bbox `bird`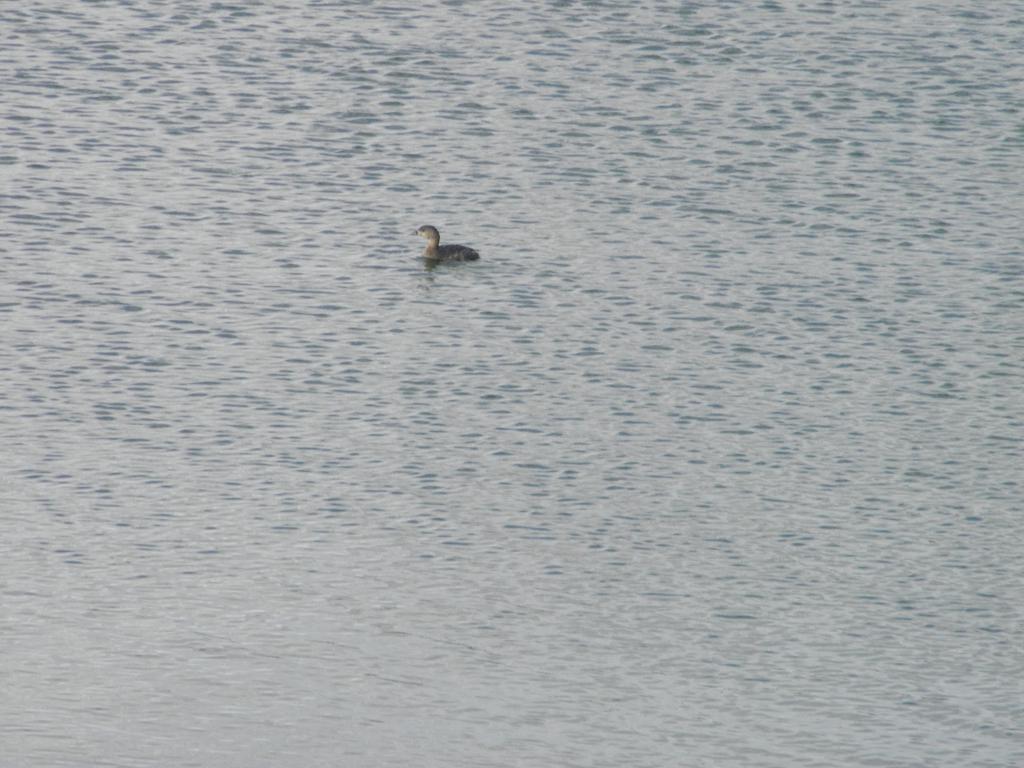
[left=408, top=225, right=481, bottom=262]
